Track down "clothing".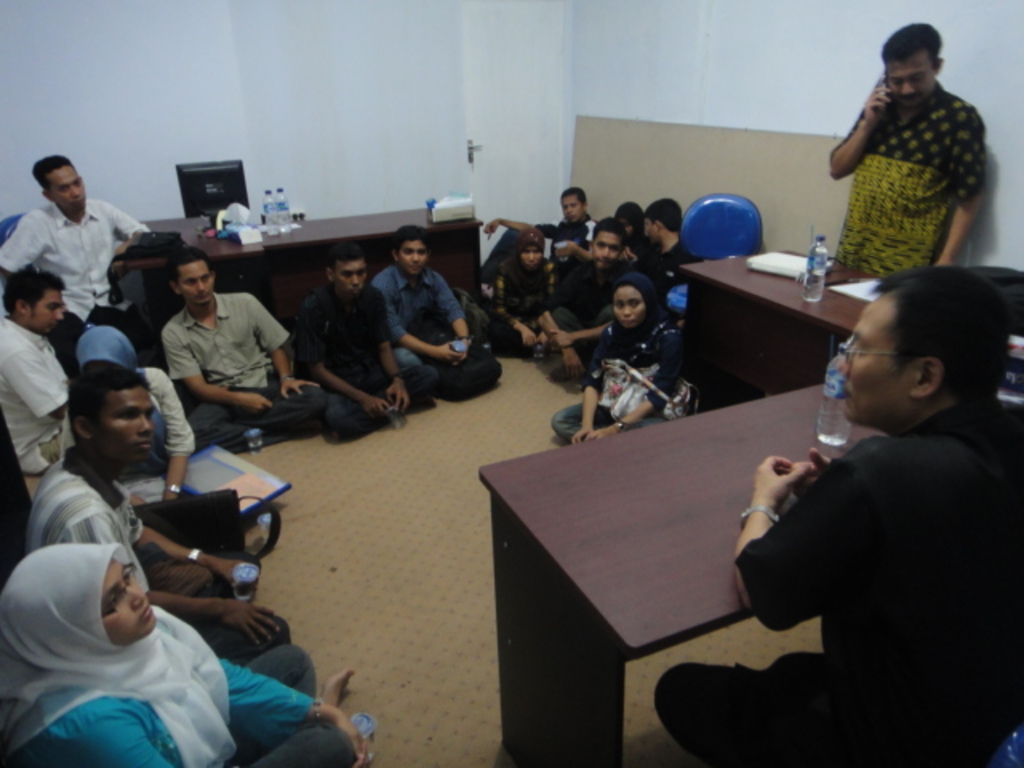
Tracked to BBox(832, 88, 992, 363).
